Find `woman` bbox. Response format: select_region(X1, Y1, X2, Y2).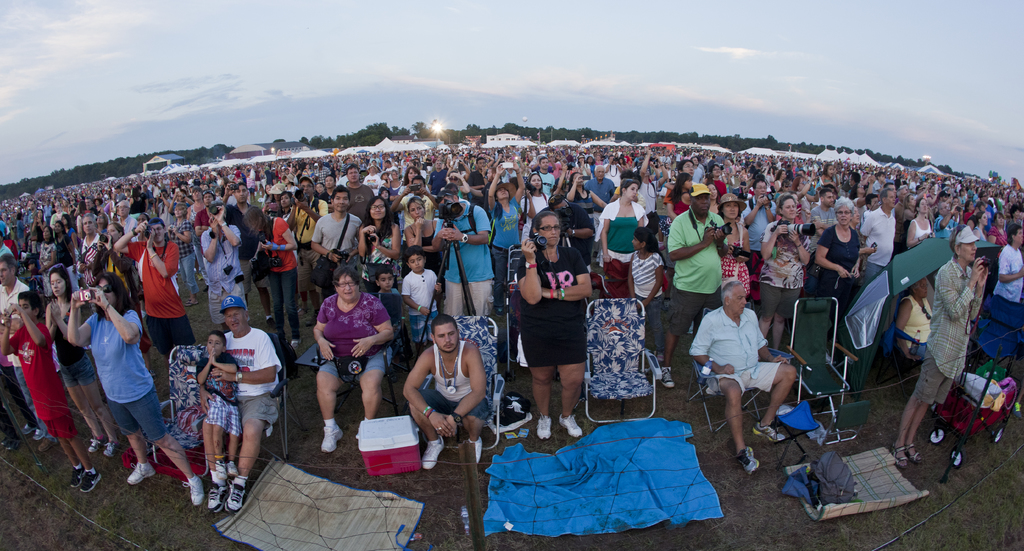
select_region(51, 218, 79, 290).
